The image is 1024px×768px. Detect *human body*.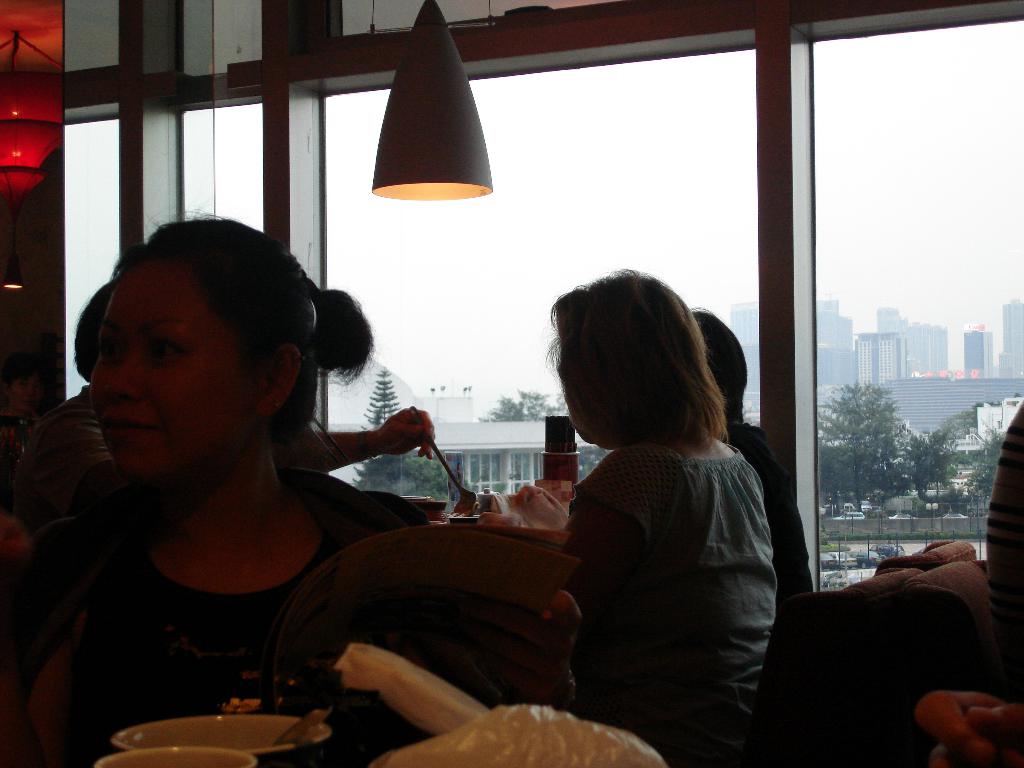
Detection: [x1=9, y1=377, x2=440, y2=526].
